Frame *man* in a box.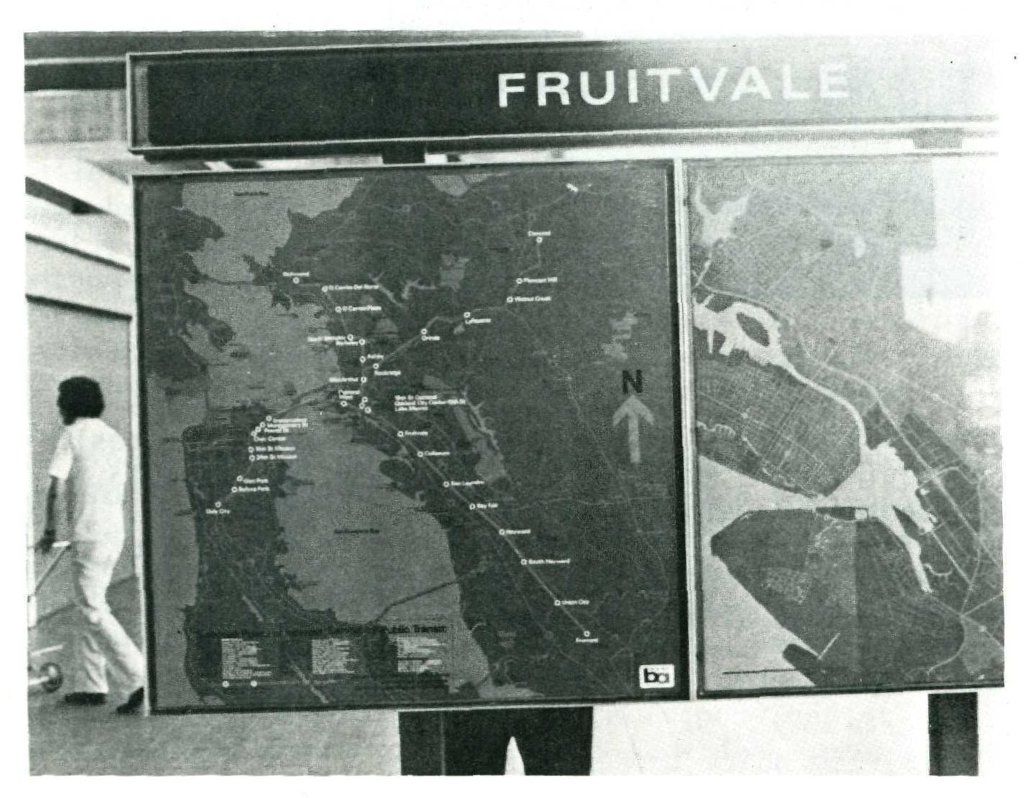
(left=28, top=371, right=159, bottom=733).
